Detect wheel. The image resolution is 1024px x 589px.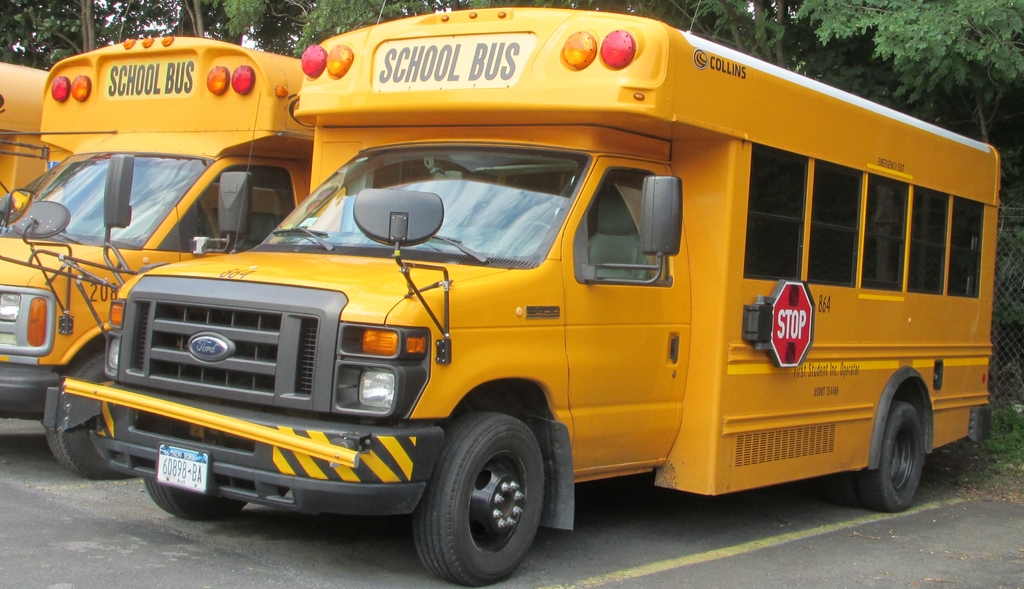
bbox(139, 473, 243, 523).
